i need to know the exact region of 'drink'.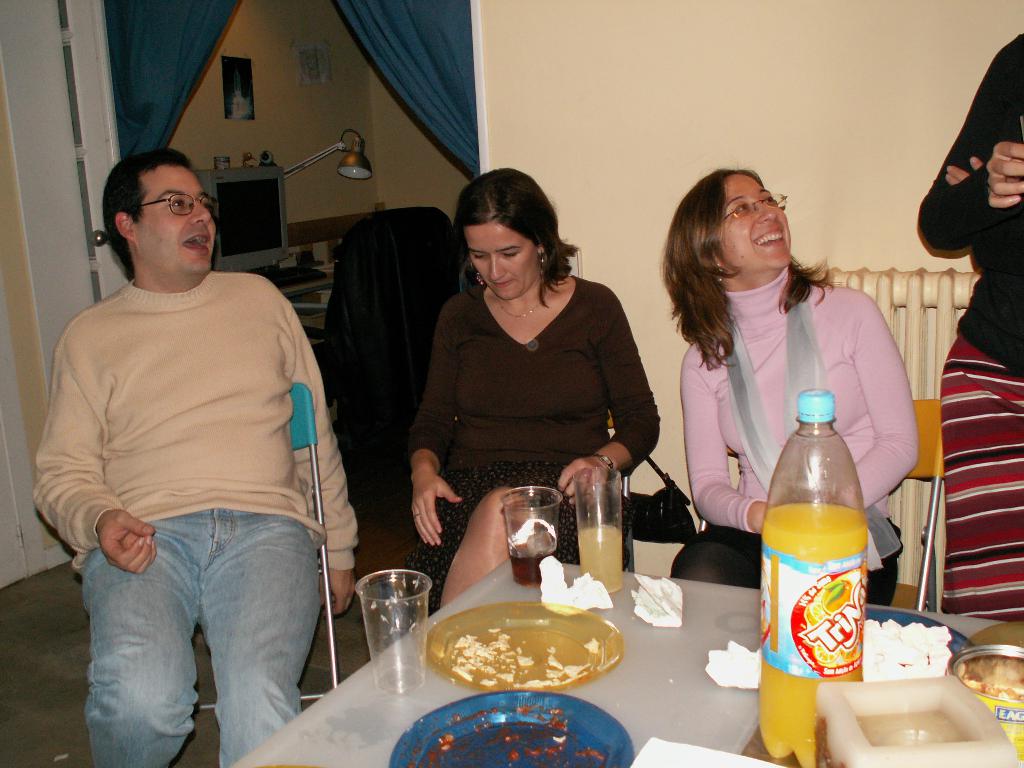
Region: pyautogui.locateOnScreen(755, 509, 852, 762).
